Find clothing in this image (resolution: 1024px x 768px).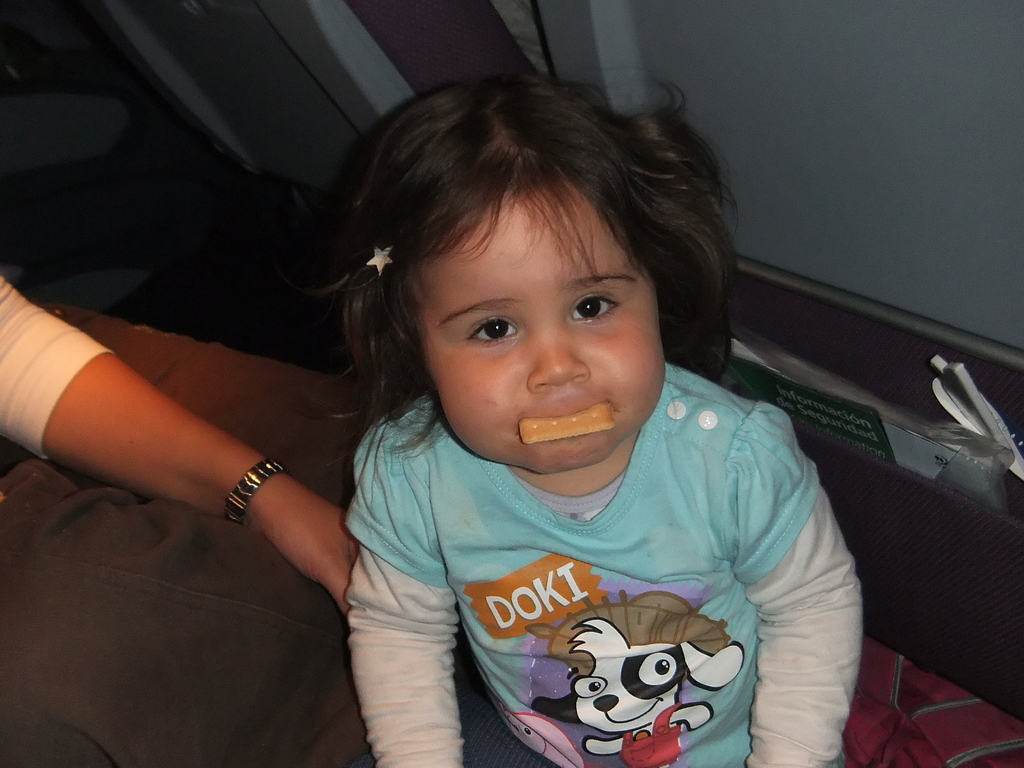
region(306, 342, 875, 763).
